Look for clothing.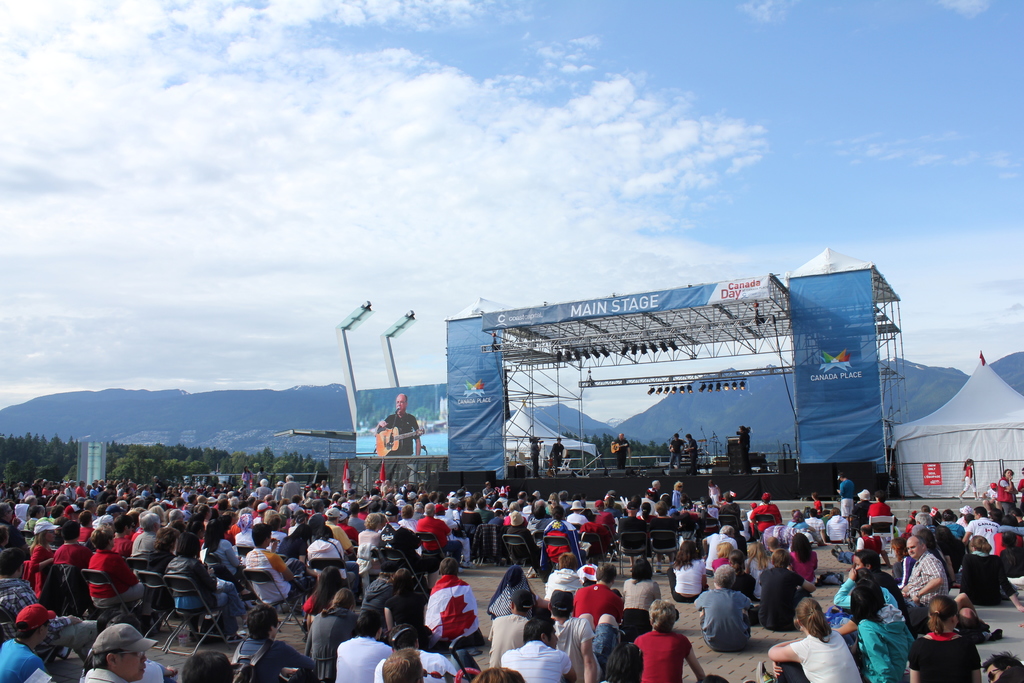
Found: crop(397, 516, 419, 552).
